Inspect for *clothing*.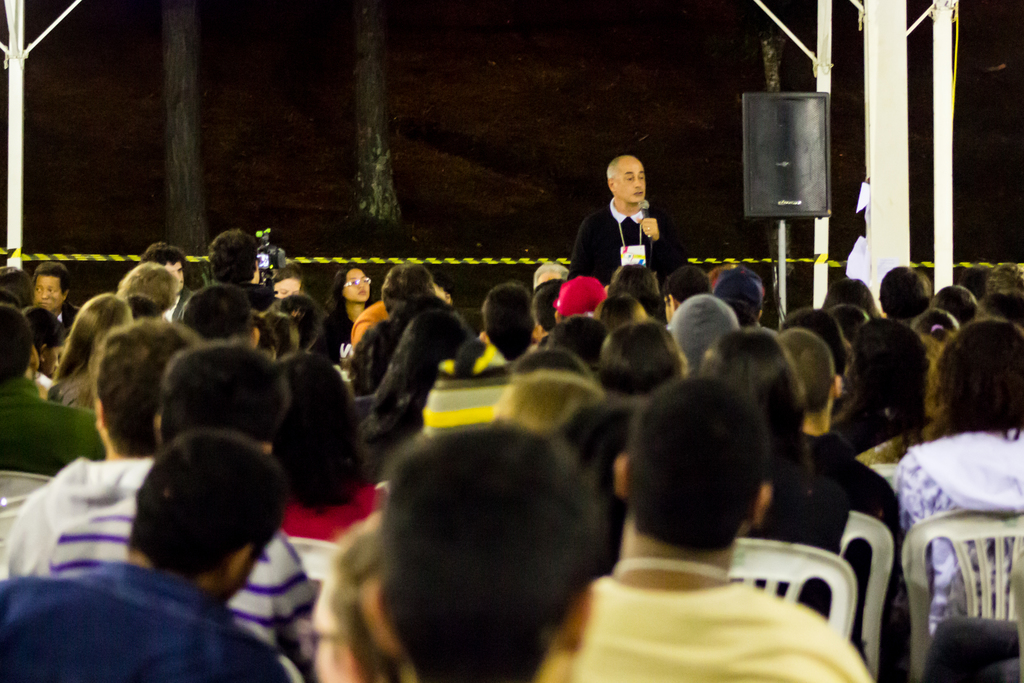
Inspection: [left=45, top=518, right=327, bottom=666].
